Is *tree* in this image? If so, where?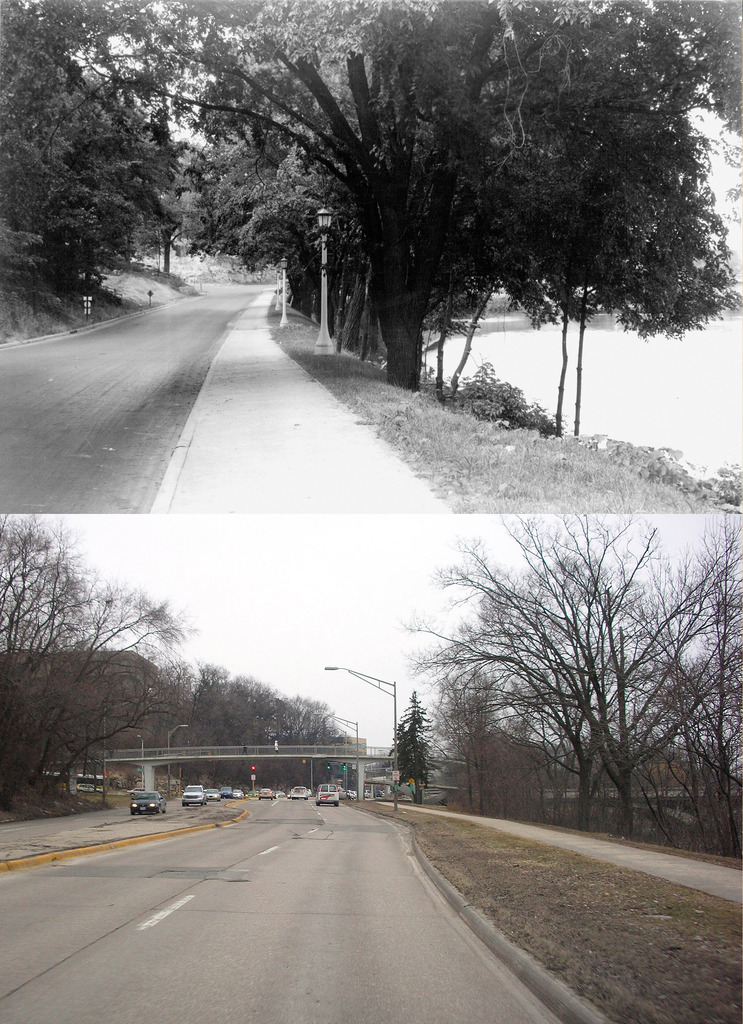
Yes, at box=[0, 515, 195, 794].
